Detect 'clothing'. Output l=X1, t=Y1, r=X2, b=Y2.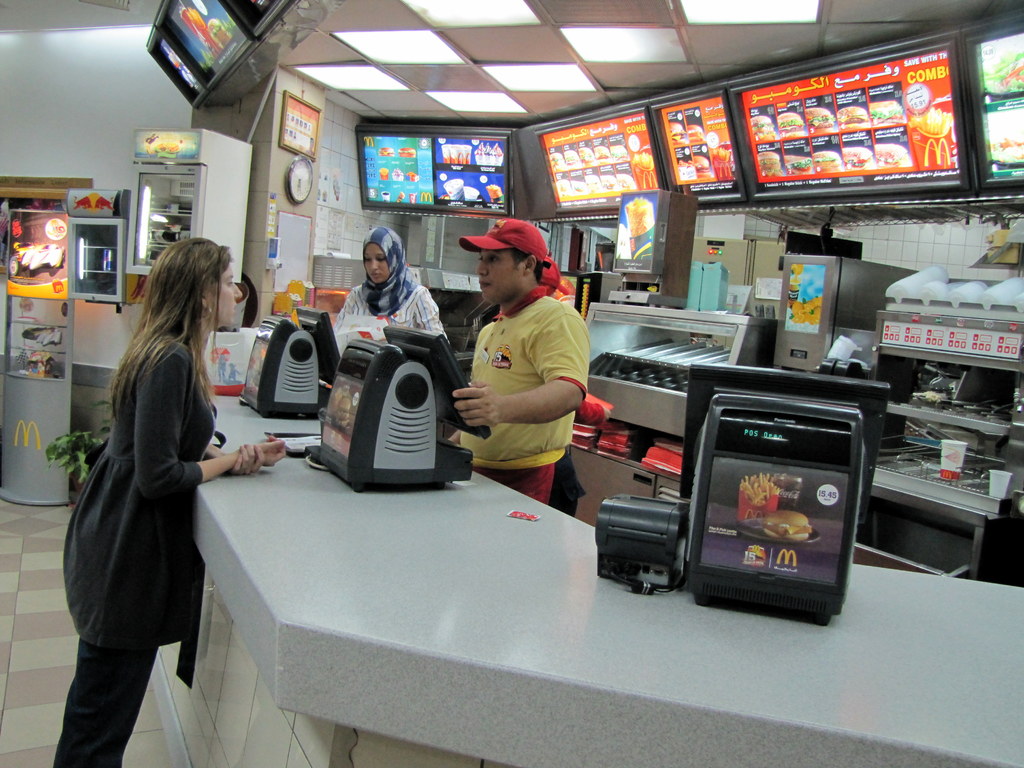
l=451, t=280, r=584, b=507.
